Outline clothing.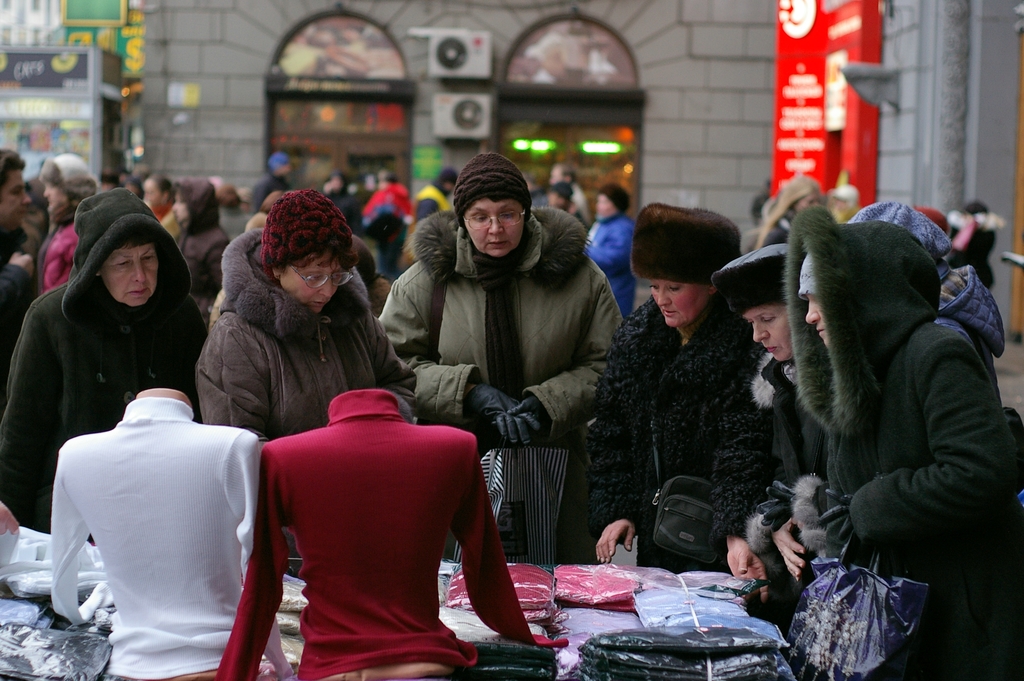
Outline: box=[598, 315, 783, 578].
